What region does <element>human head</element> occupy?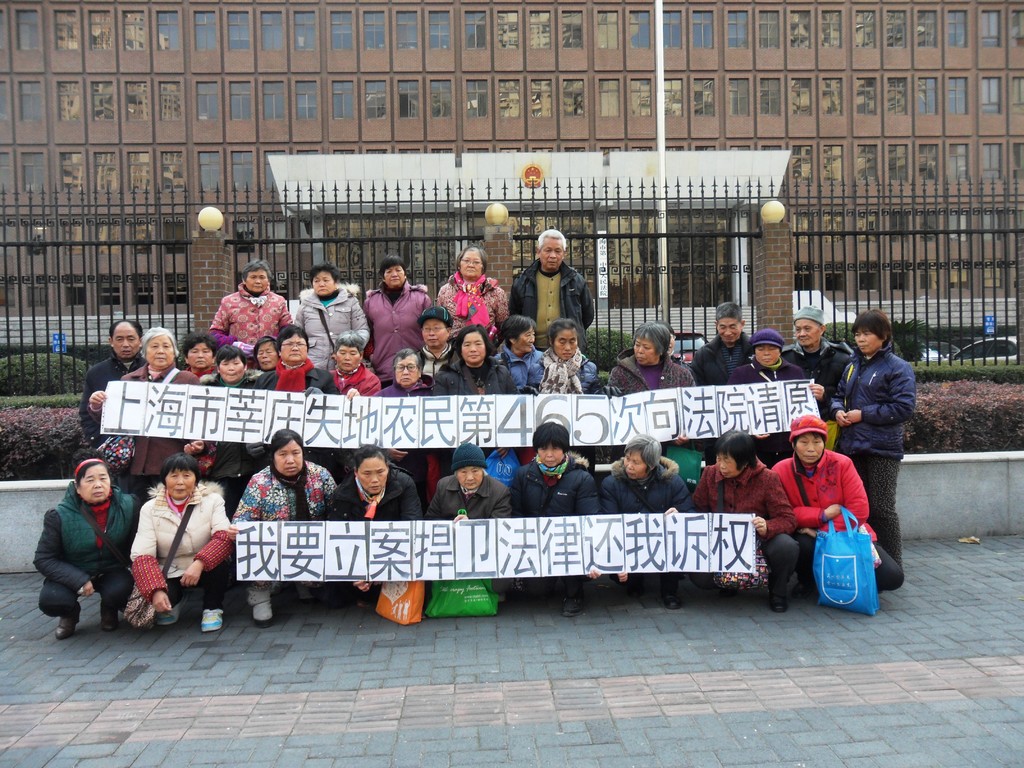
{"x1": 454, "y1": 244, "x2": 490, "y2": 280}.
